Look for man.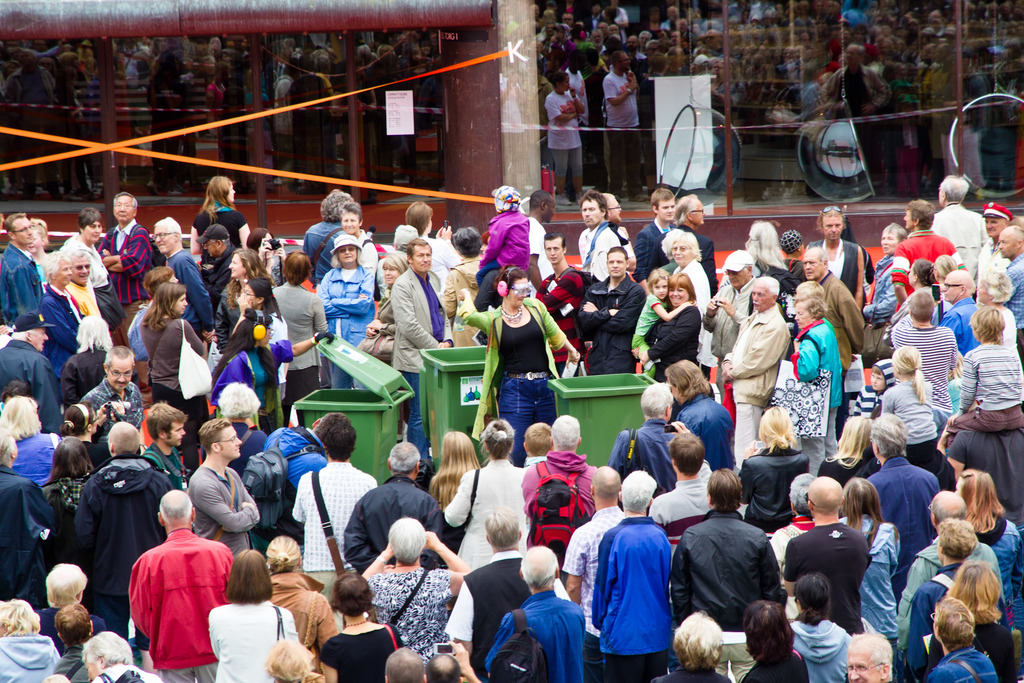
Found: 694/245/758/391.
